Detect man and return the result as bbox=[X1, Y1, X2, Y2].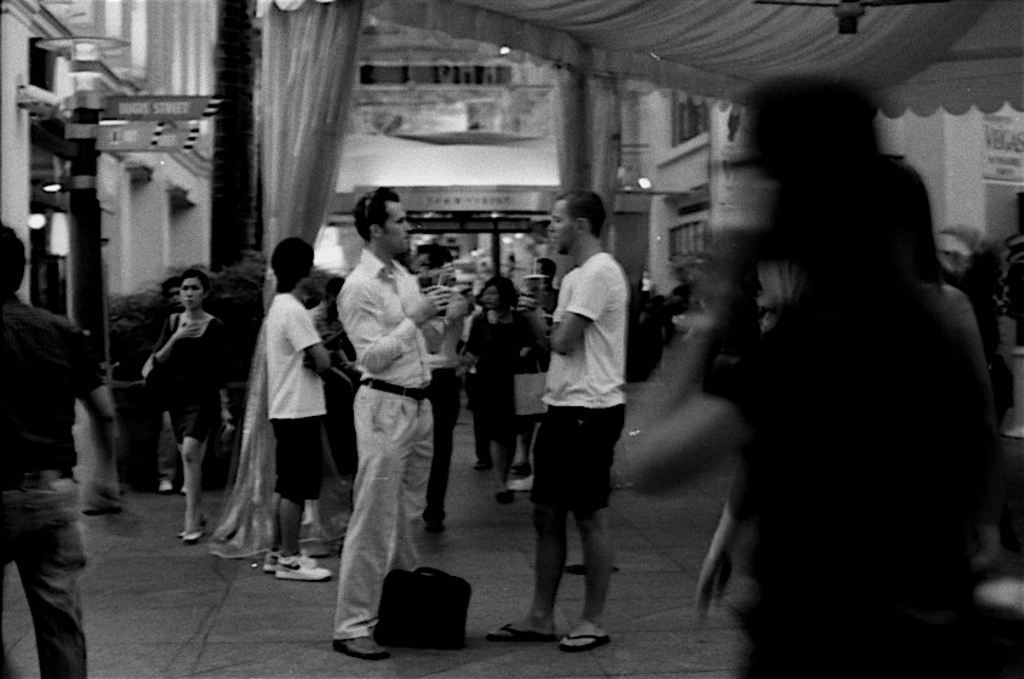
bbox=[331, 184, 453, 663].
